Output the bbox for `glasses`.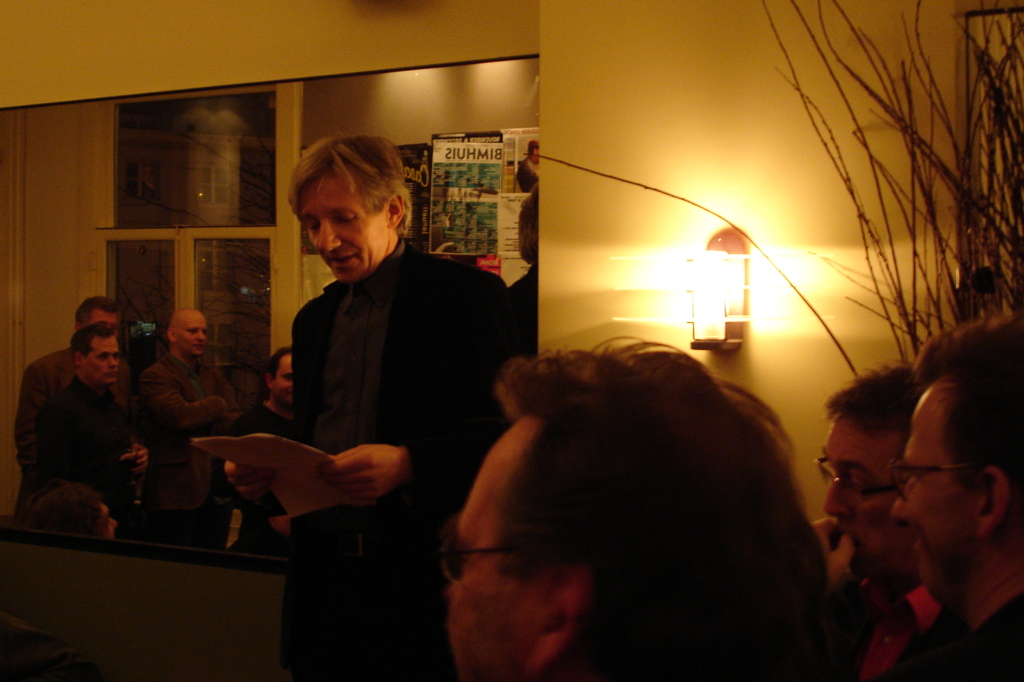
BBox(886, 451, 1008, 503).
